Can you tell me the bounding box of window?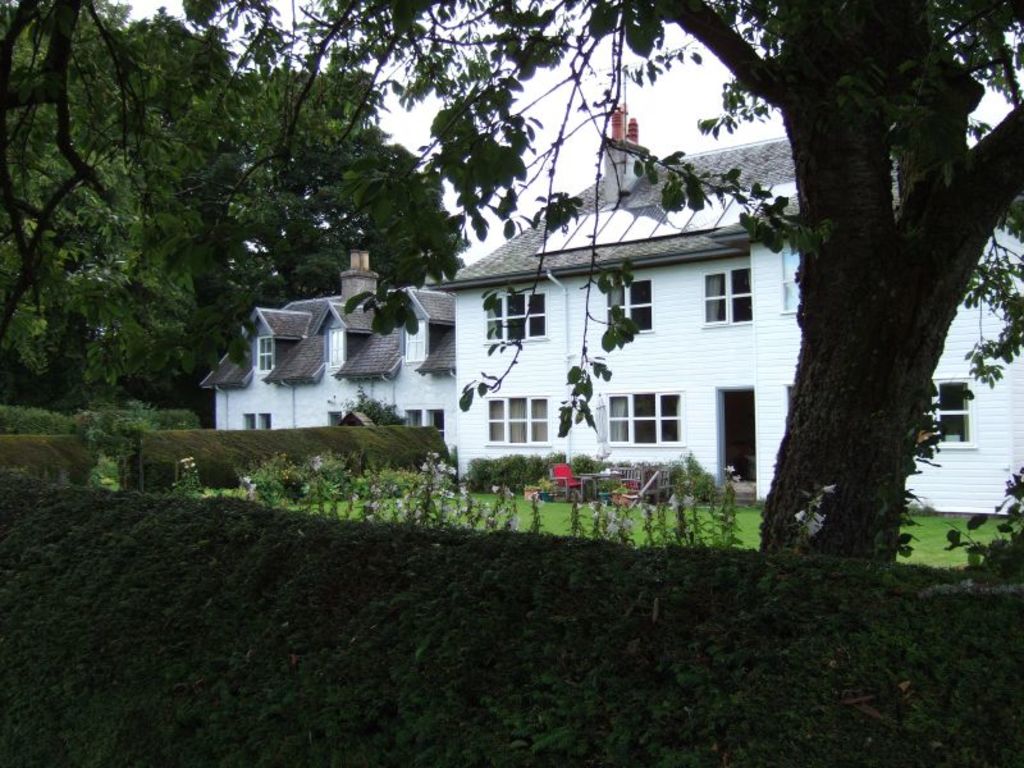
BBox(483, 394, 549, 442).
